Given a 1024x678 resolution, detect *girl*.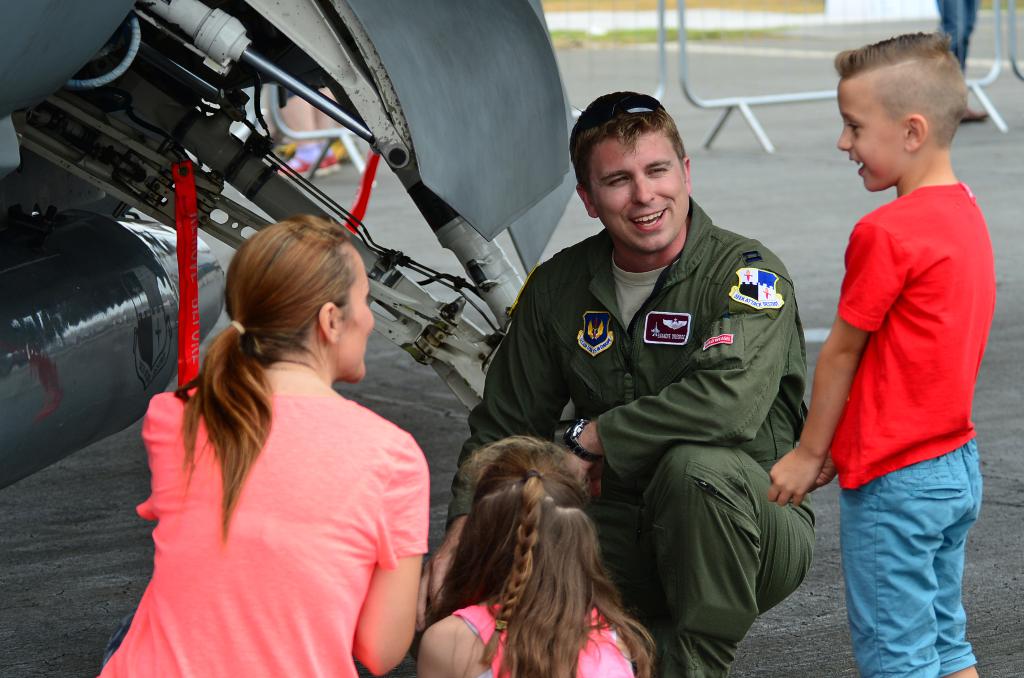
crop(95, 218, 429, 677).
